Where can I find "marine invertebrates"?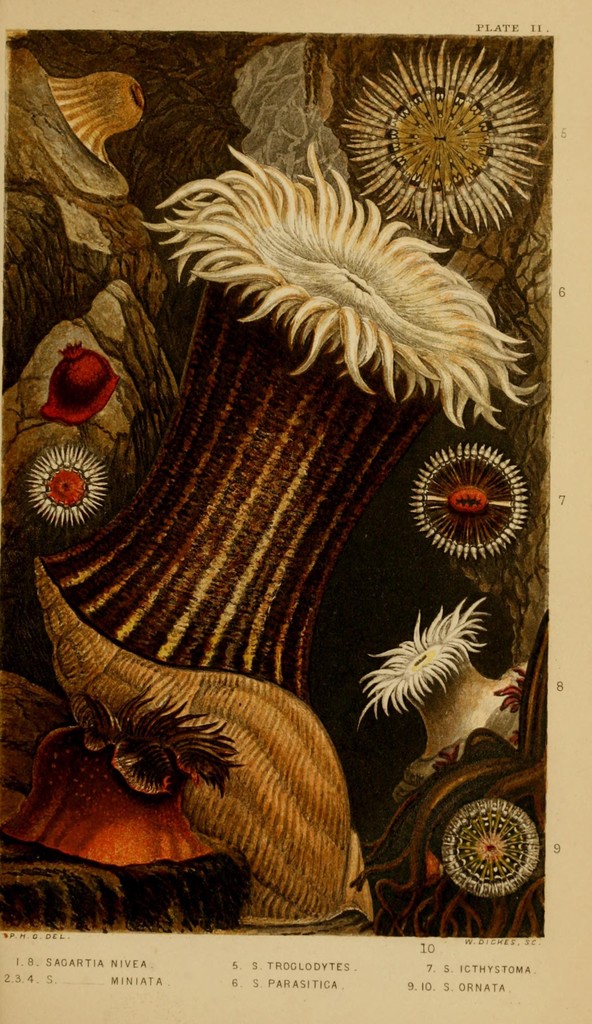
You can find it at locate(349, 583, 531, 783).
